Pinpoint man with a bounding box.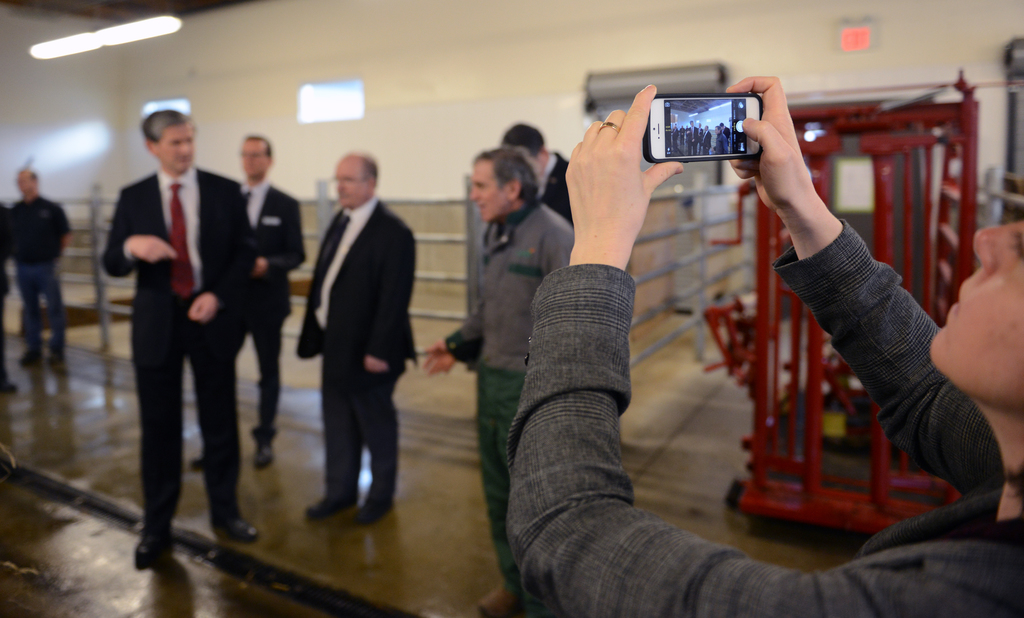
detection(712, 126, 729, 153).
